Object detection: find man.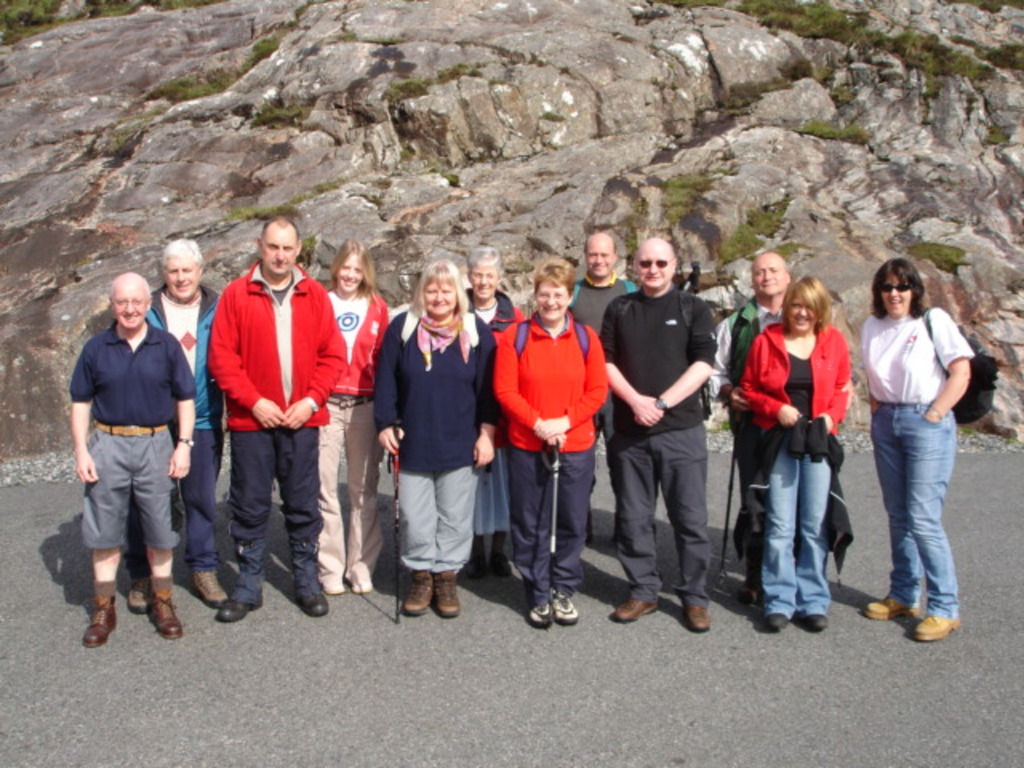
detection(213, 213, 349, 618).
